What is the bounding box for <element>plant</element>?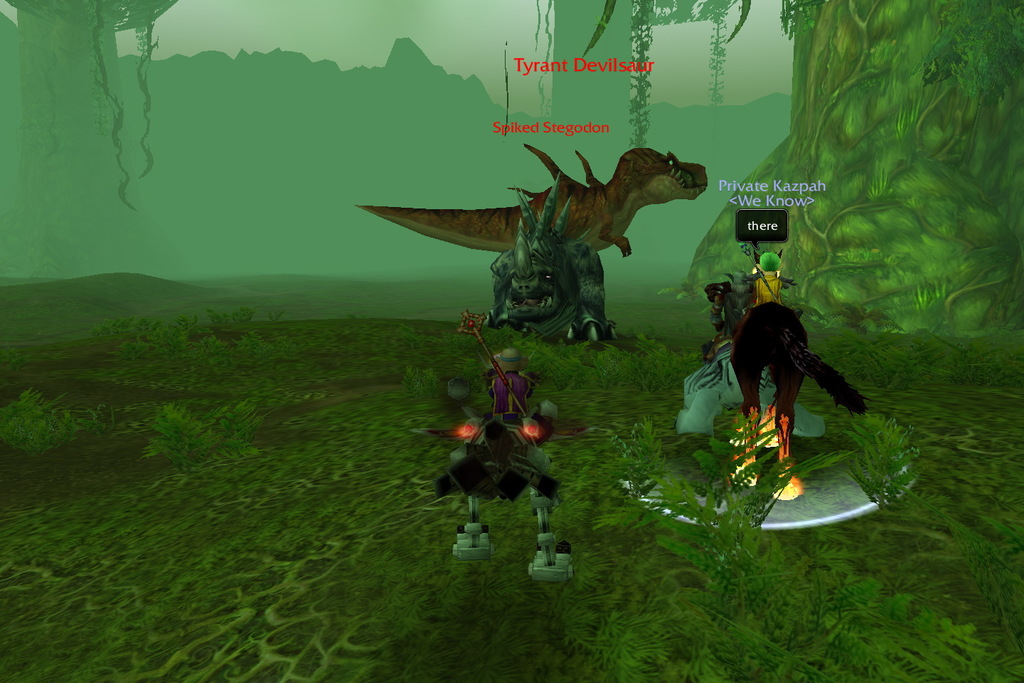
box=[117, 337, 241, 390].
